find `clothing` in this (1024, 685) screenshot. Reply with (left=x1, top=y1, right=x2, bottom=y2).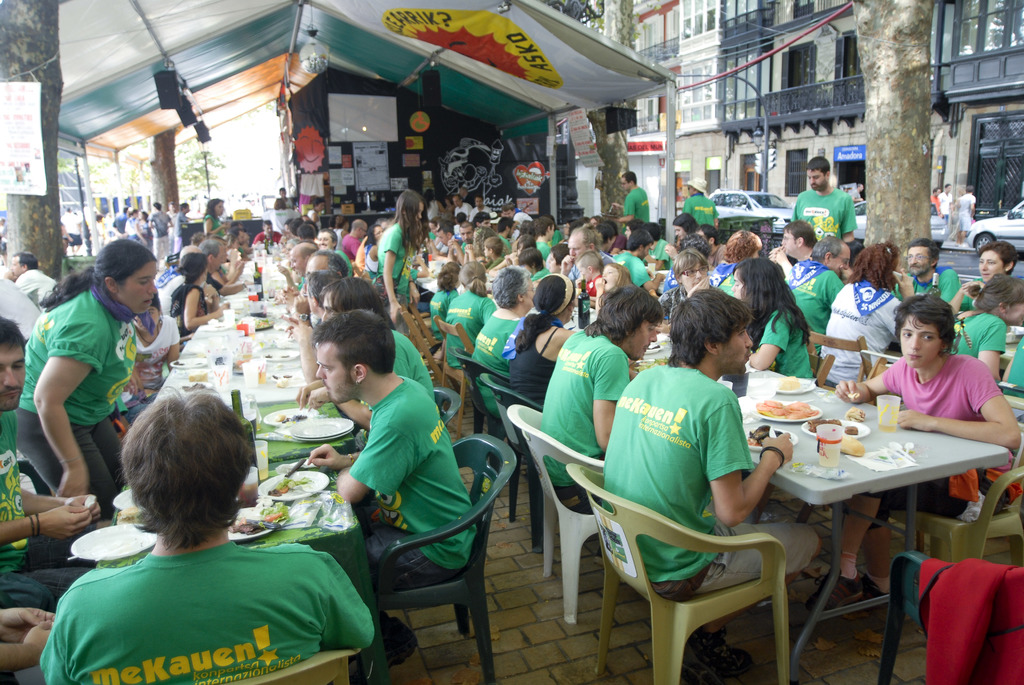
(left=365, top=240, right=388, bottom=283).
